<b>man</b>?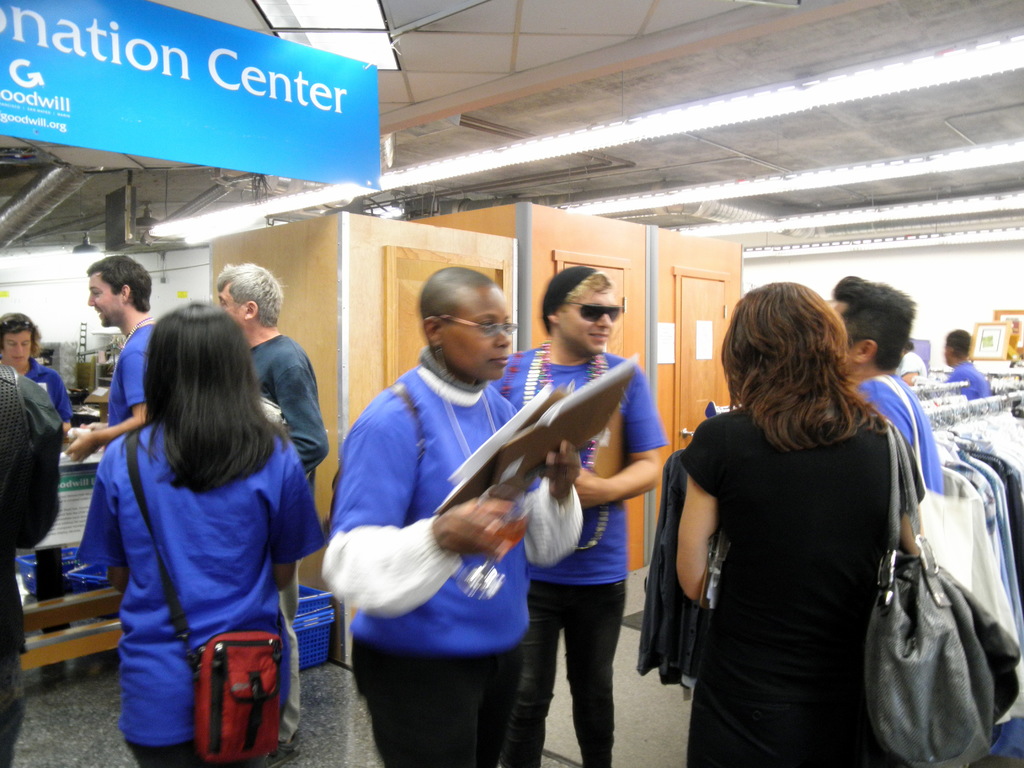
(0,362,65,767)
